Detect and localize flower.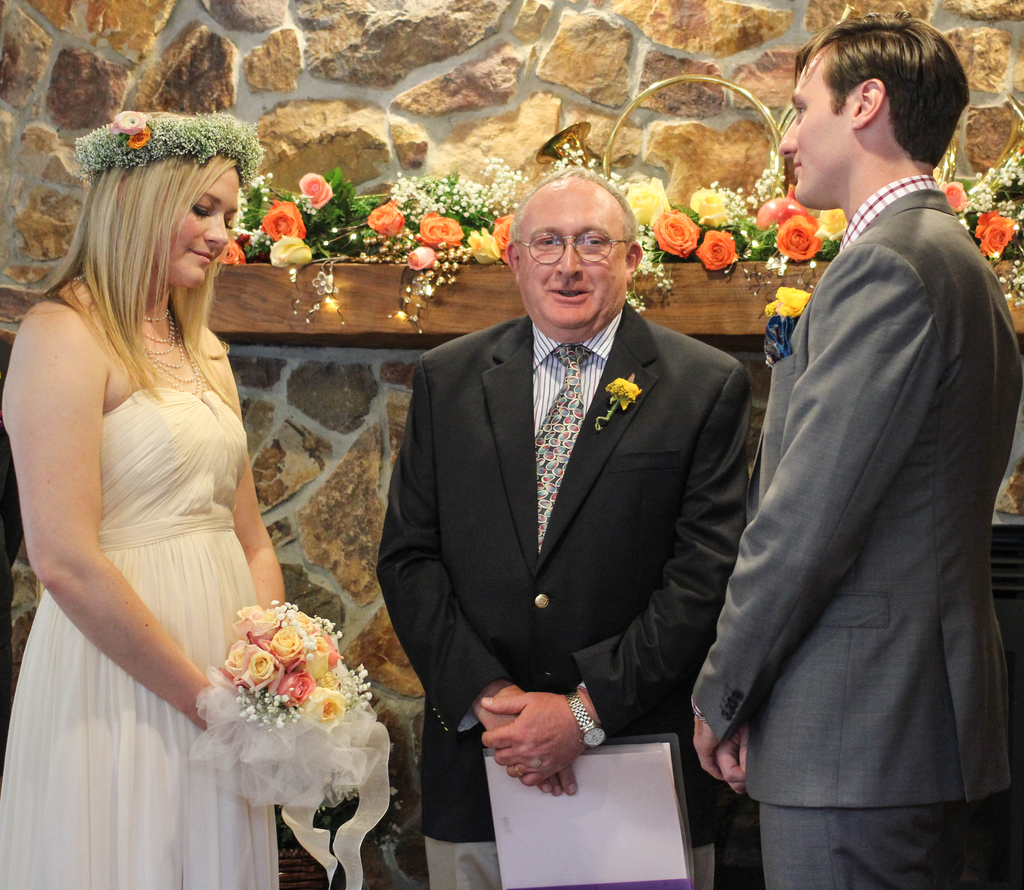
Localized at {"left": 300, "top": 170, "right": 337, "bottom": 210}.
